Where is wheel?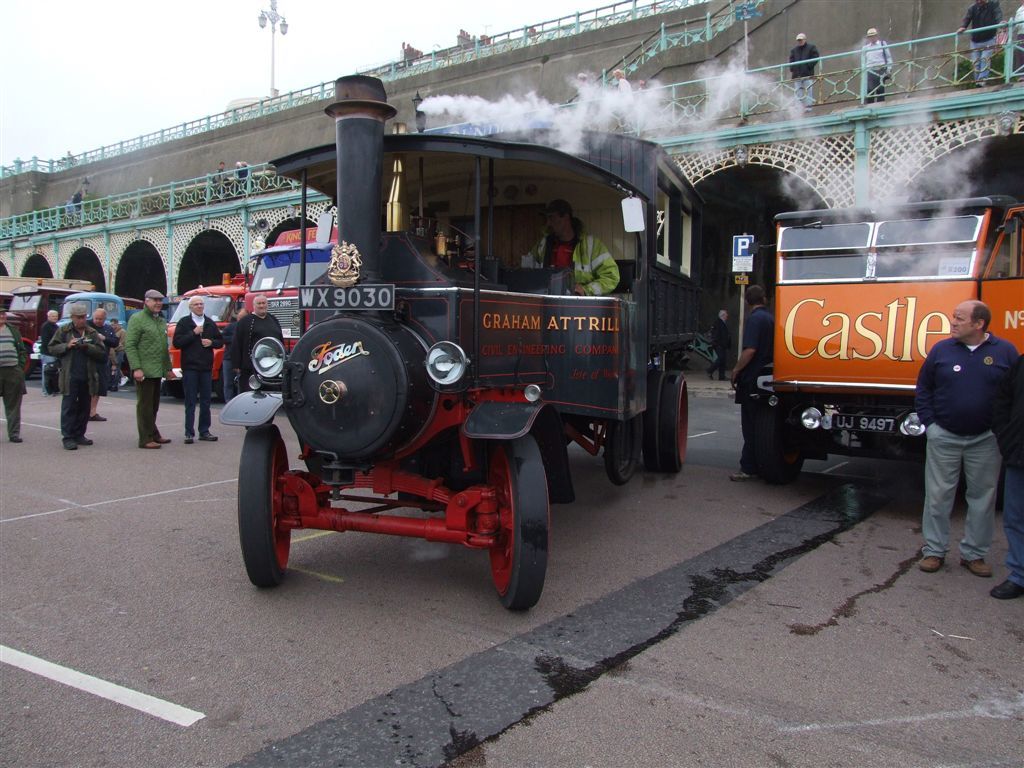
x1=642 y1=367 x2=686 y2=472.
